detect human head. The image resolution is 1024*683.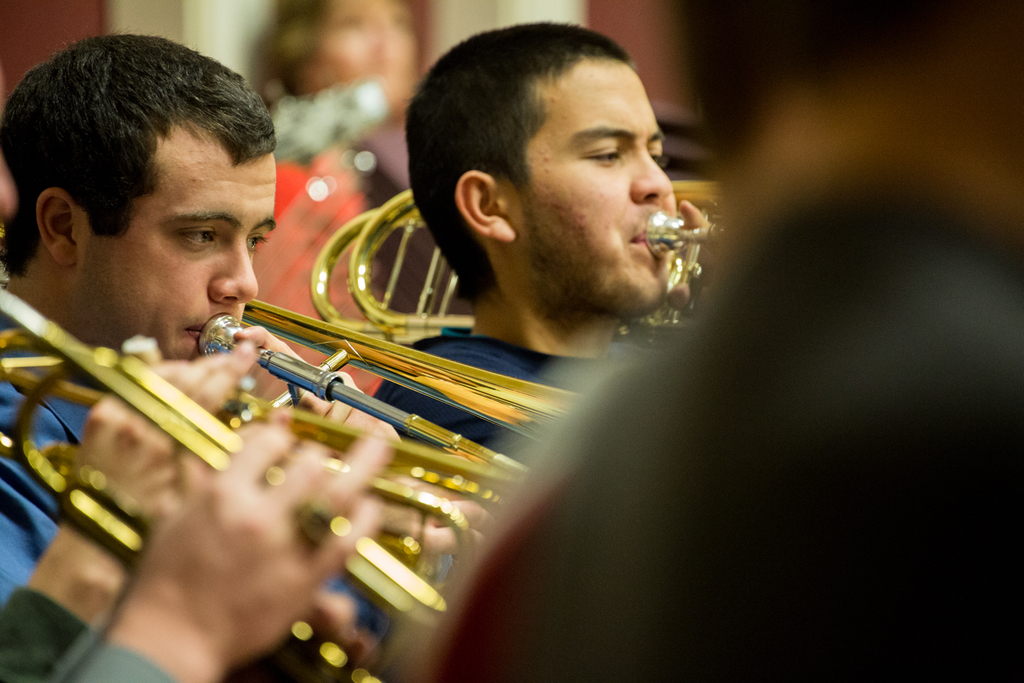
bbox=(416, 18, 684, 311).
